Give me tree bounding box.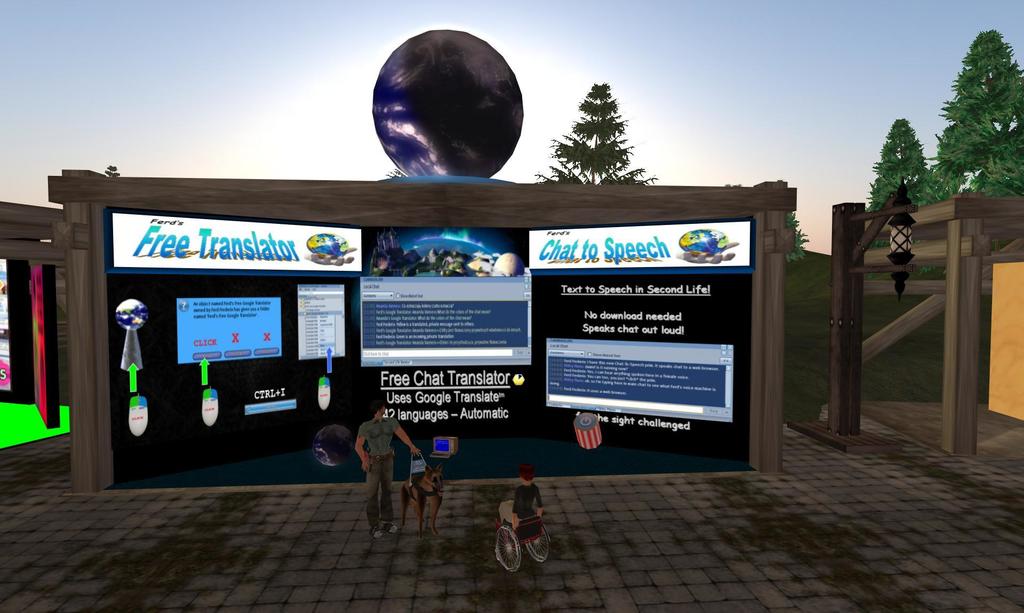
box=[866, 116, 957, 280].
